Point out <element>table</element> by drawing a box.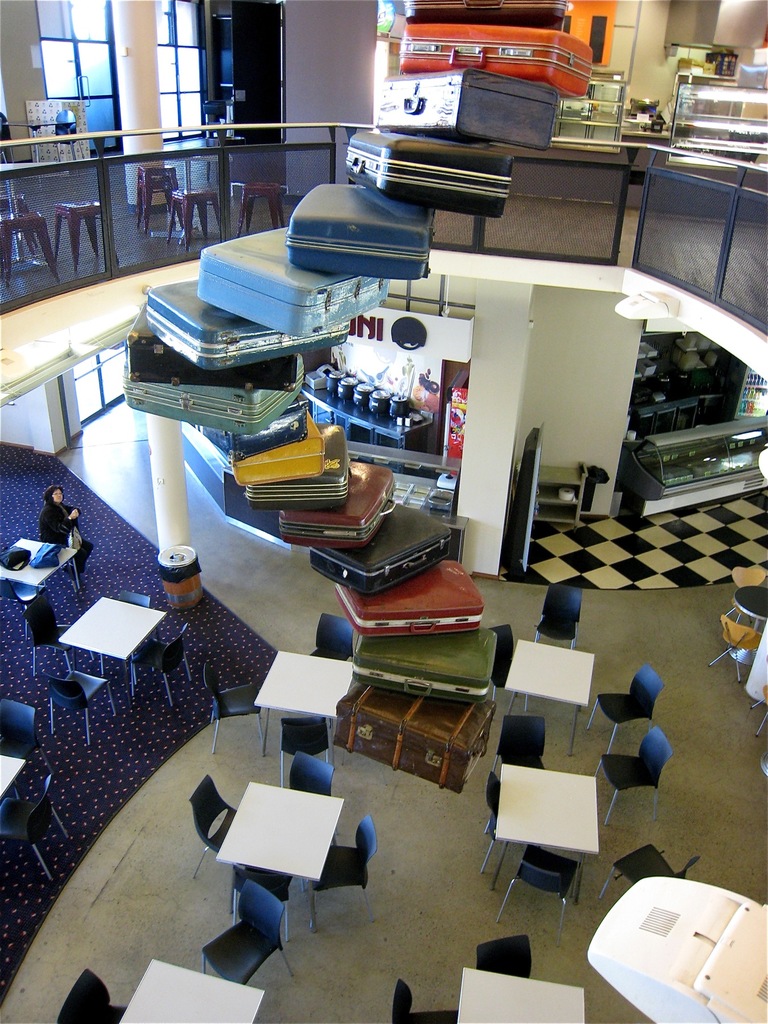
left=256, top=657, right=350, bottom=760.
